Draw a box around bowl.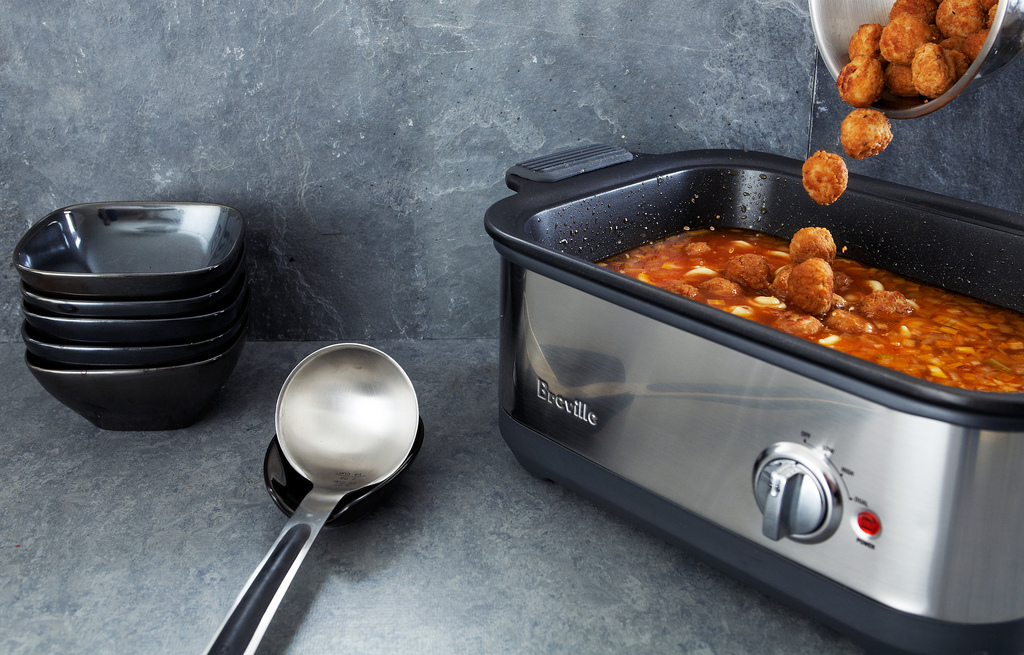
select_region(21, 257, 246, 316).
